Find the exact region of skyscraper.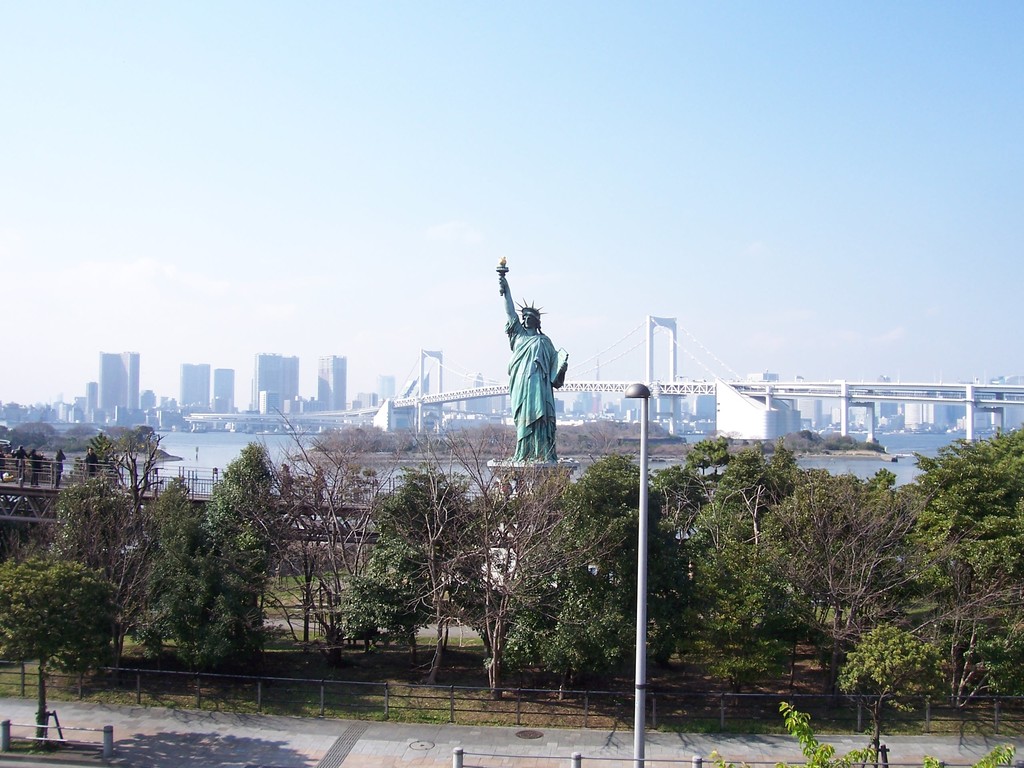
Exact region: 253, 352, 289, 415.
